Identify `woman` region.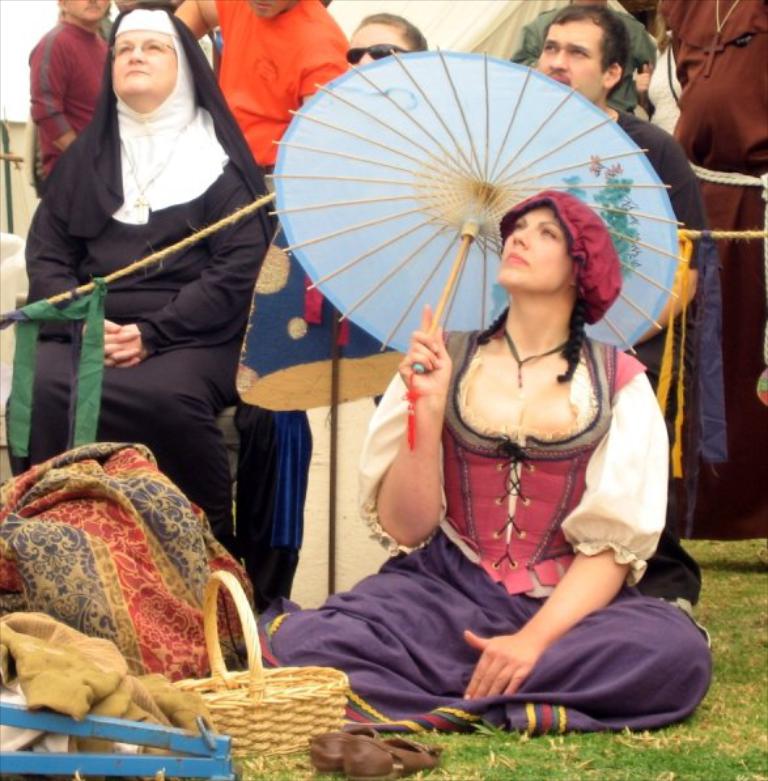
Region: Rect(1, 0, 277, 566).
